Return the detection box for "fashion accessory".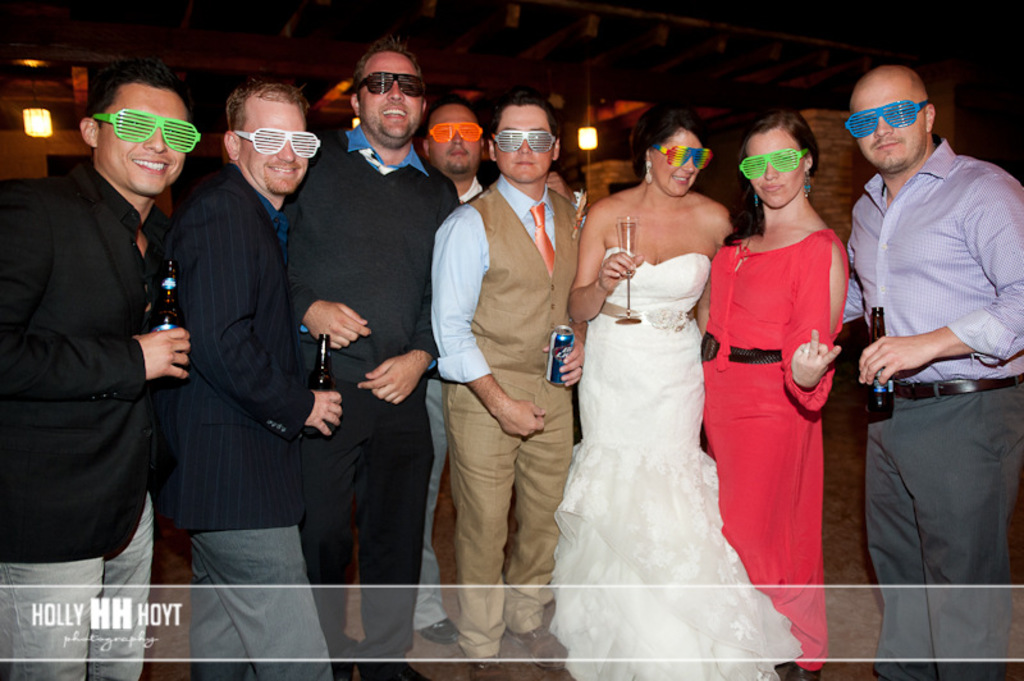
BBox(737, 150, 806, 180).
